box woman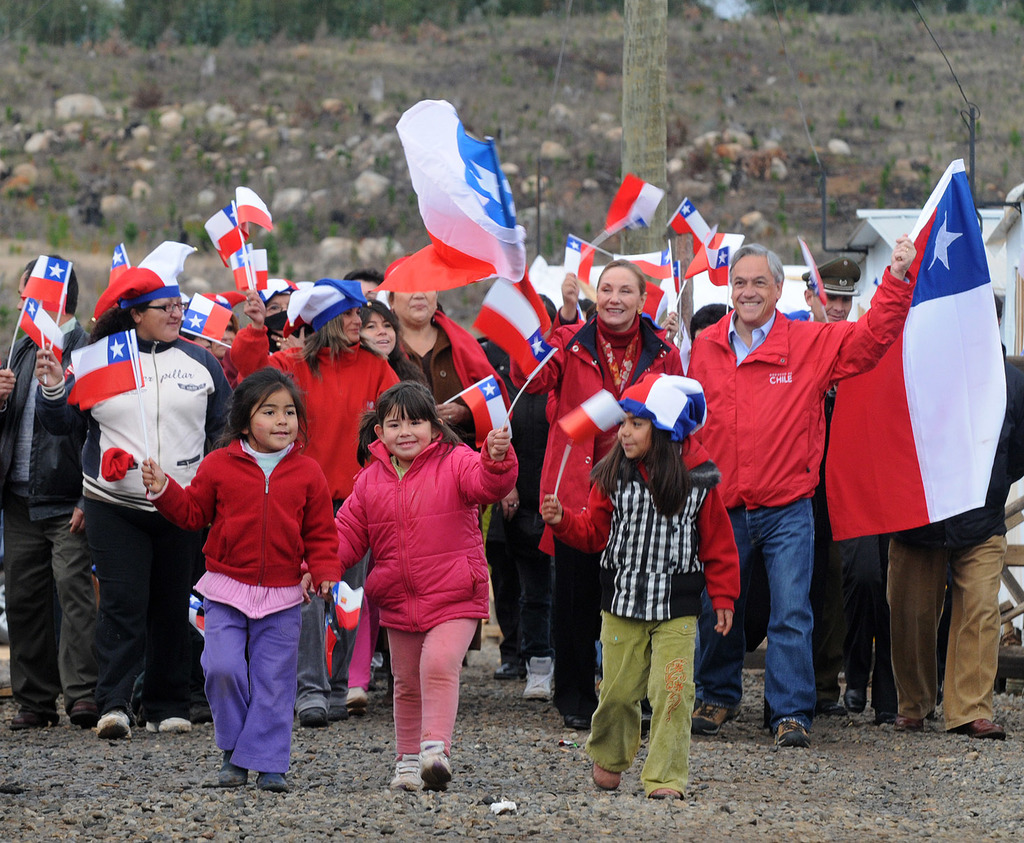
[x1=387, y1=284, x2=515, y2=456]
